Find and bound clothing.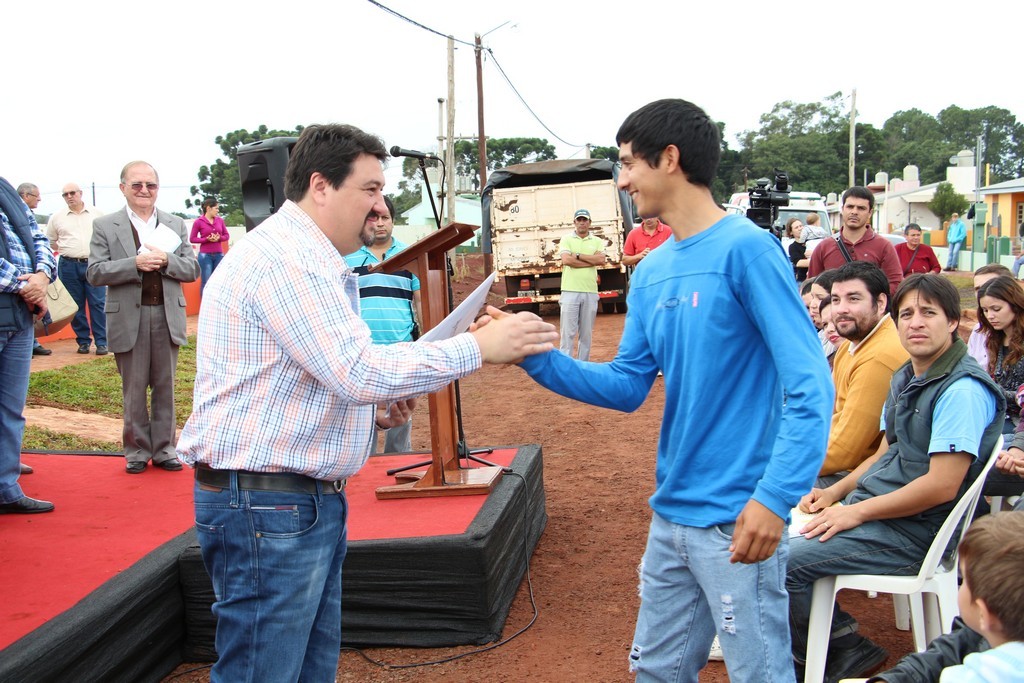
Bound: {"left": 944, "top": 213, "right": 969, "bottom": 266}.
